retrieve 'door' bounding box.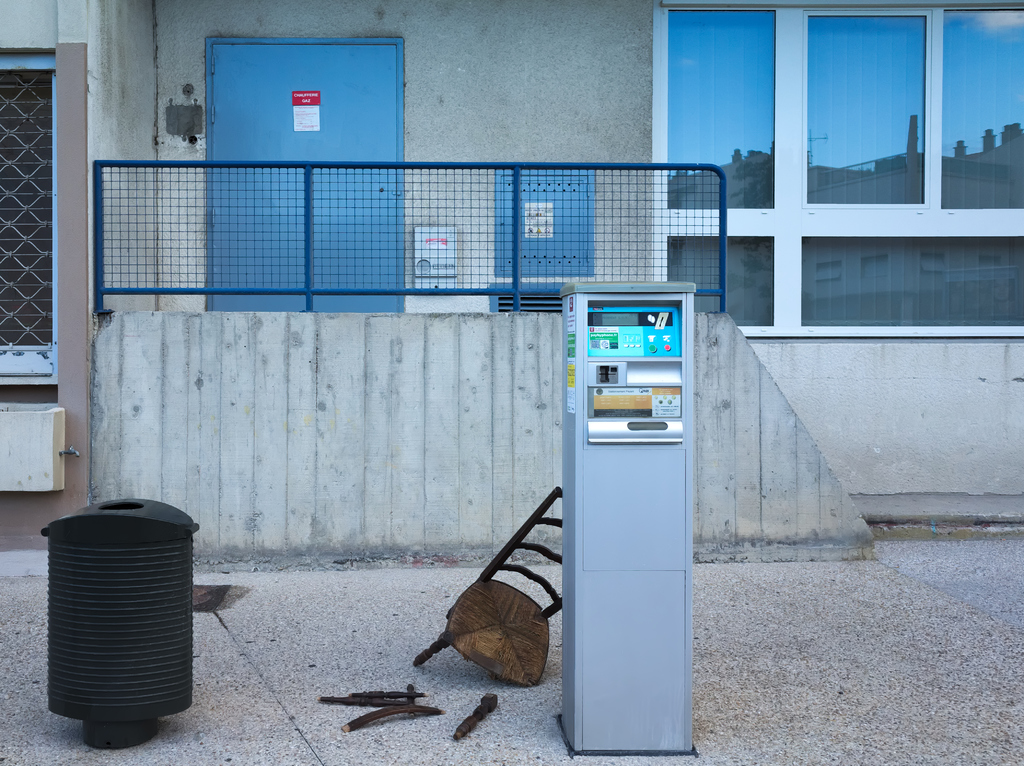
Bounding box: select_region(210, 37, 399, 313).
